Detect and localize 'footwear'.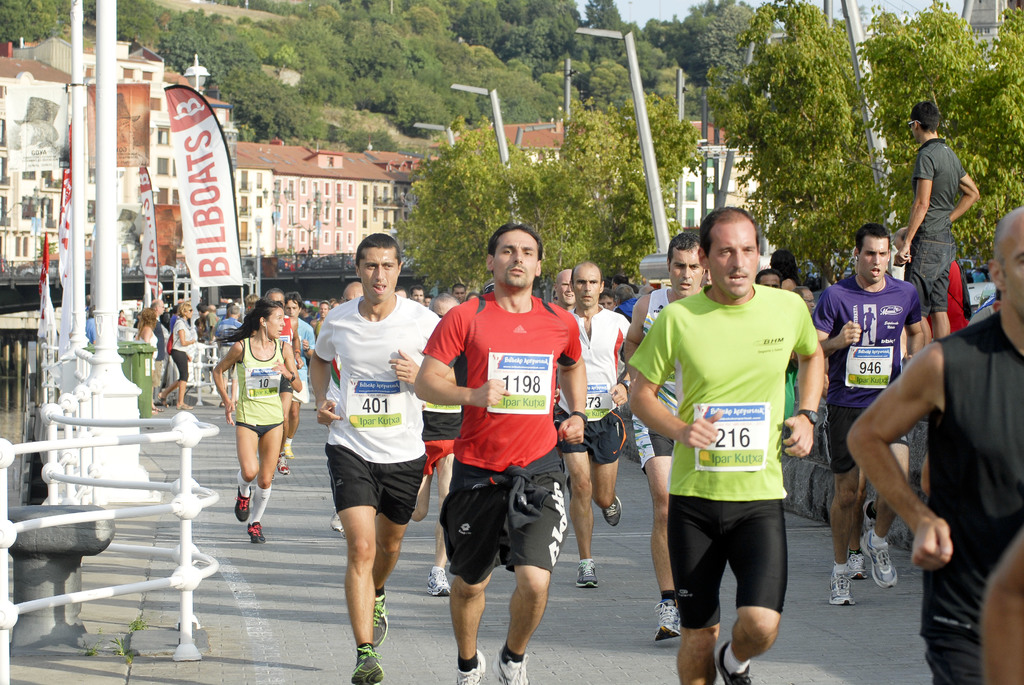
Localized at 863,531,898,587.
